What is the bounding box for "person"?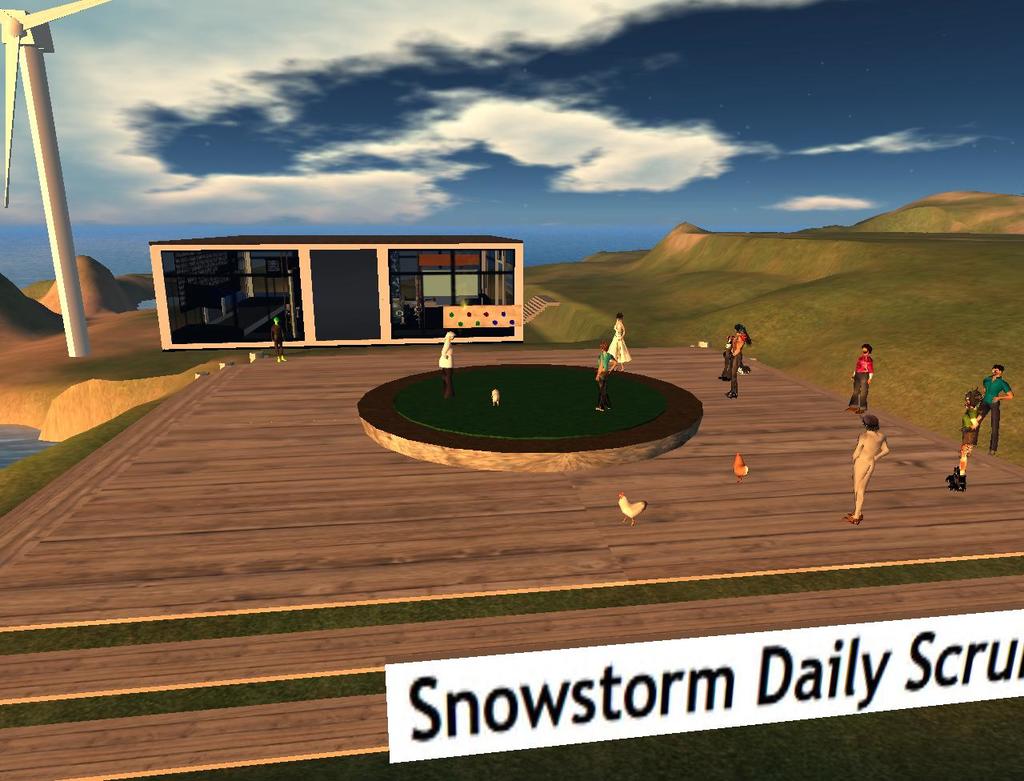
593:351:610:407.
